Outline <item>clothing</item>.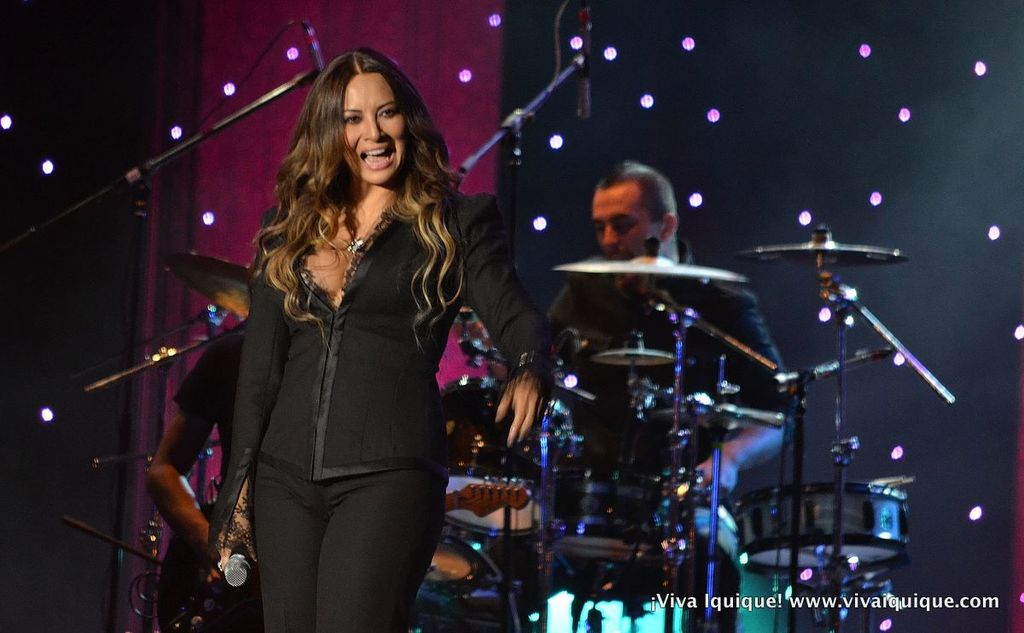
Outline: [left=547, top=234, right=791, bottom=632].
